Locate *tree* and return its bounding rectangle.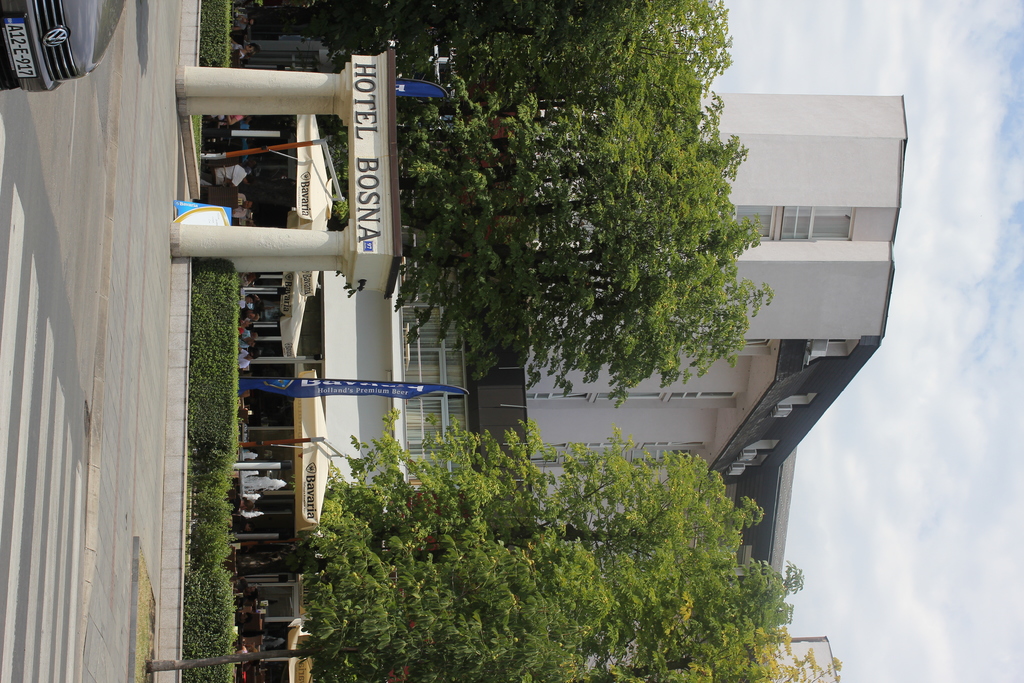
{"left": 236, "top": 420, "right": 808, "bottom": 682}.
